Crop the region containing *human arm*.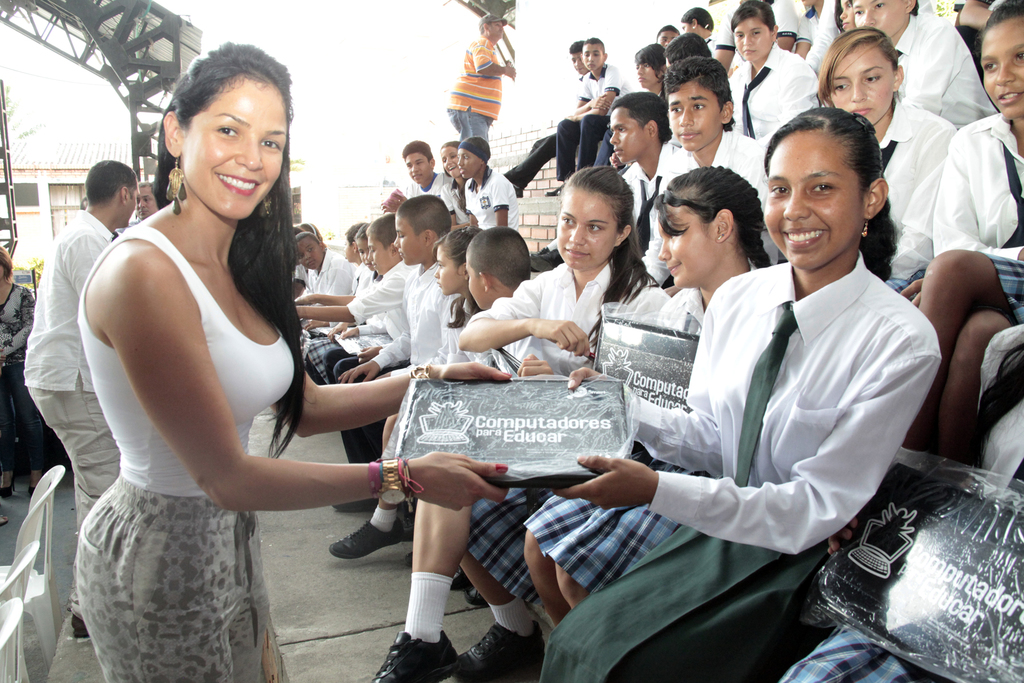
Crop region: x1=561 y1=362 x2=723 y2=473.
